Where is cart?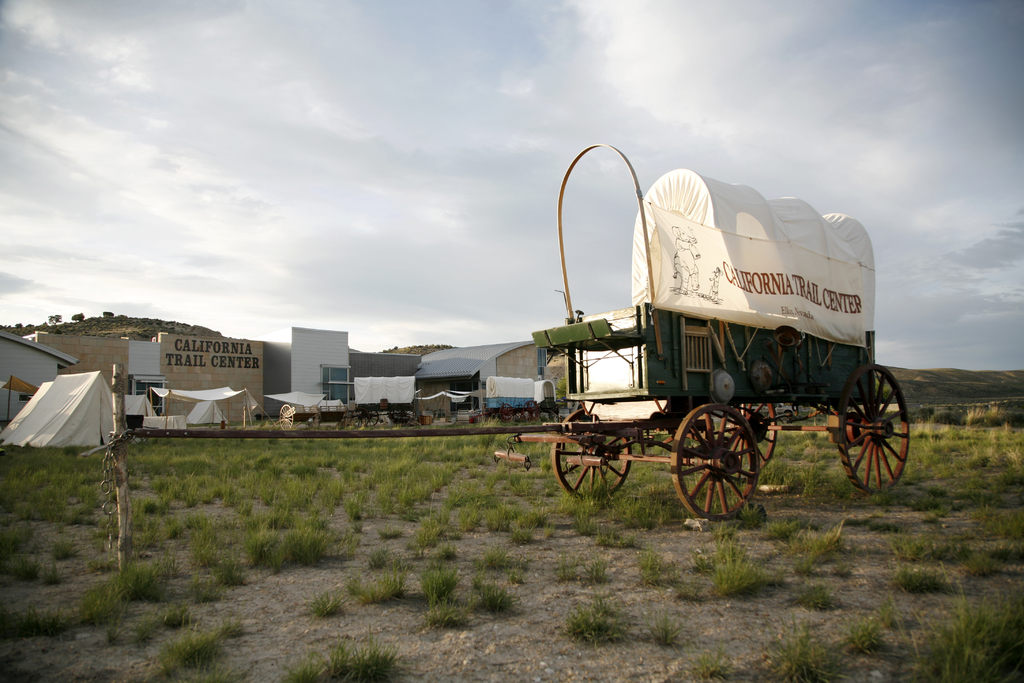
[left=483, top=378, right=540, bottom=422].
